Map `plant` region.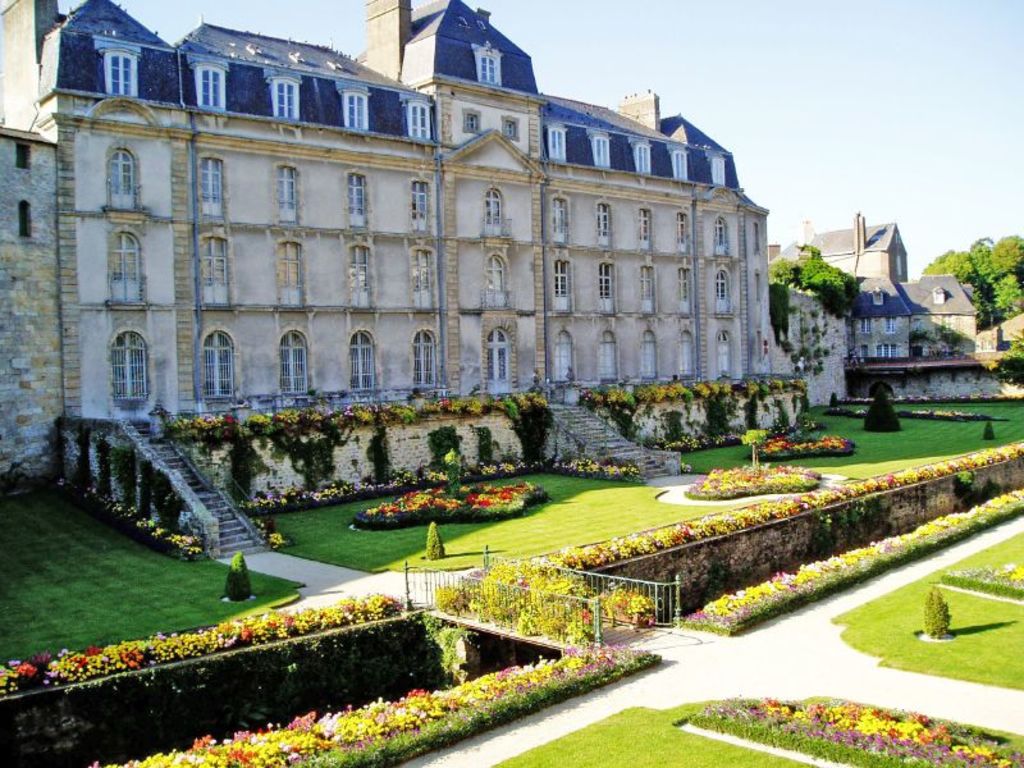
Mapped to locate(797, 320, 814, 337).
